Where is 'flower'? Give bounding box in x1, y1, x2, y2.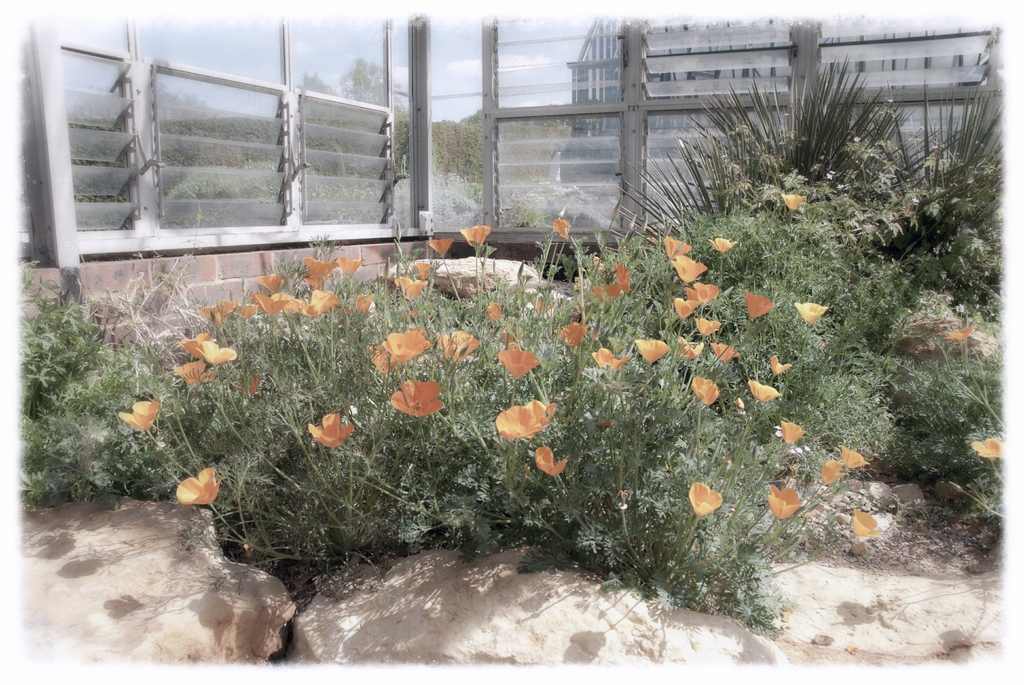
234, 370, 261, 398.
